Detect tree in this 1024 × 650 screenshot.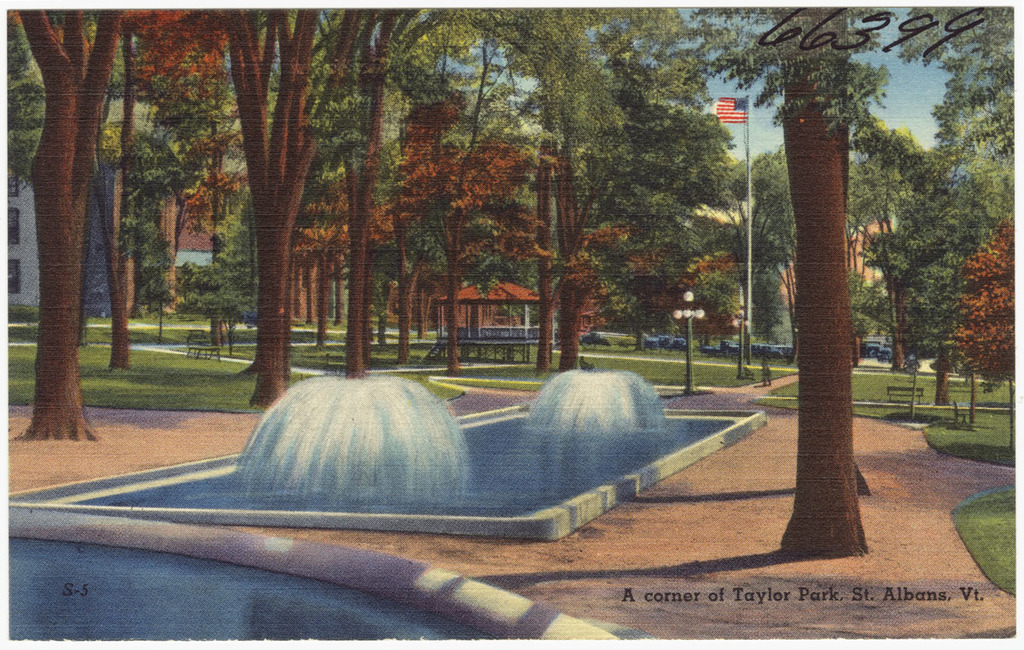
Detection: <box>859,228,914,374</box>.
